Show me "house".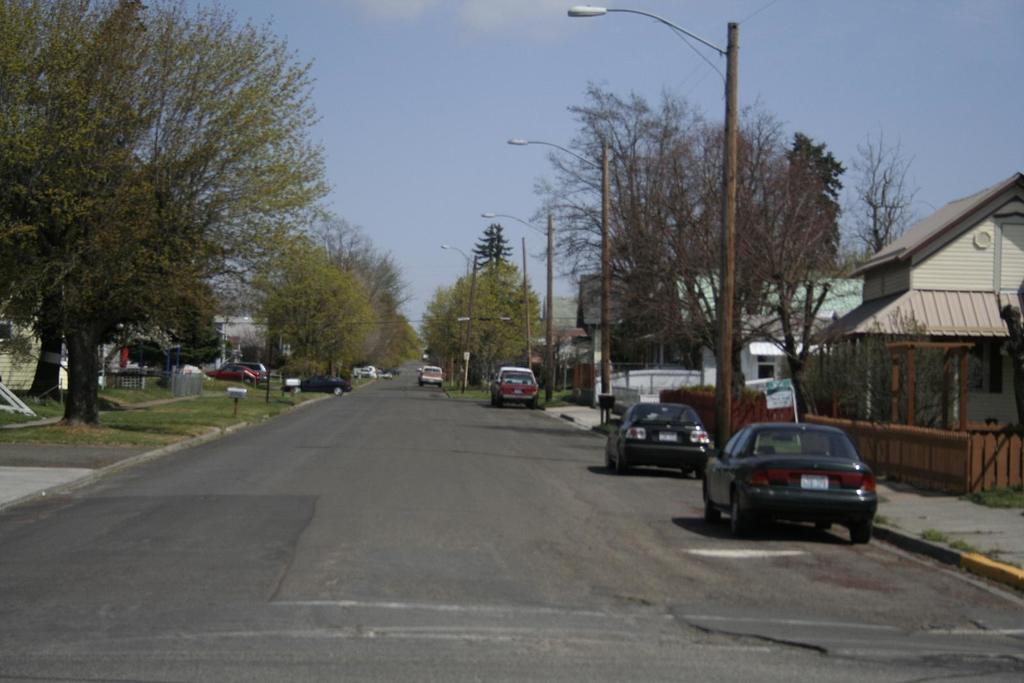
"house" is here: [692, 339, 795, 382].
